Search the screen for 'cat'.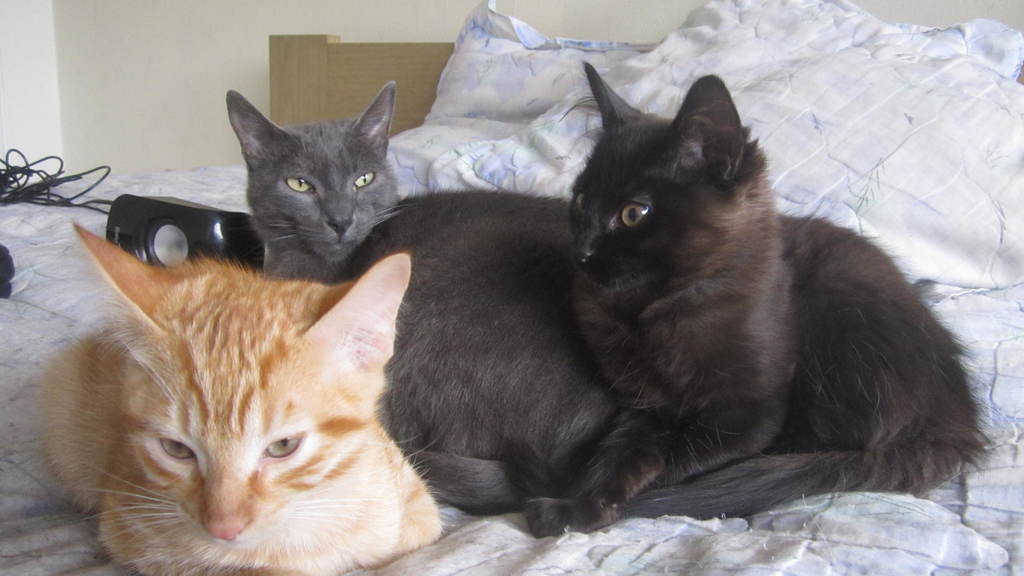
Found at box=[495, 59, 997, 516].
